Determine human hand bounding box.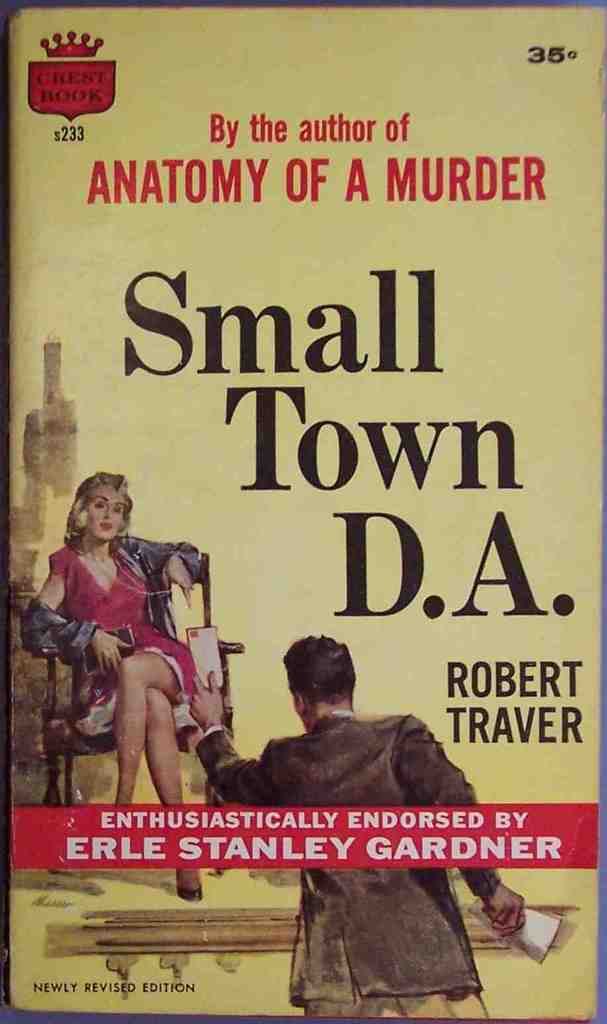
Determined: bbox=[92, 629, 134, 684].
